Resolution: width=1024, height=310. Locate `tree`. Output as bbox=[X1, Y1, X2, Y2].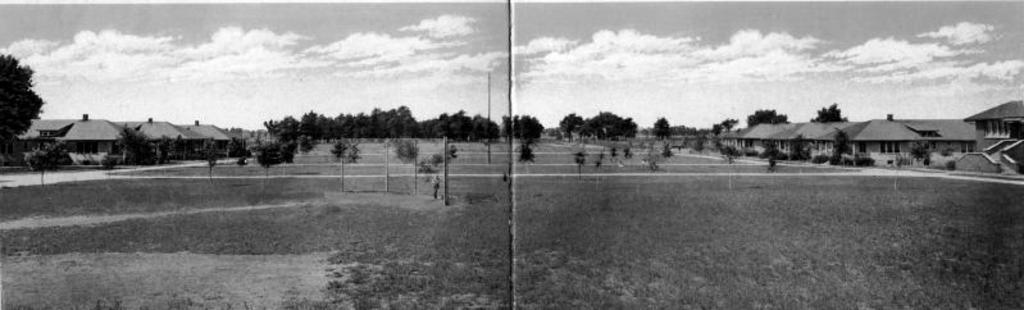
bbox=[201, 137, 222, 175].
